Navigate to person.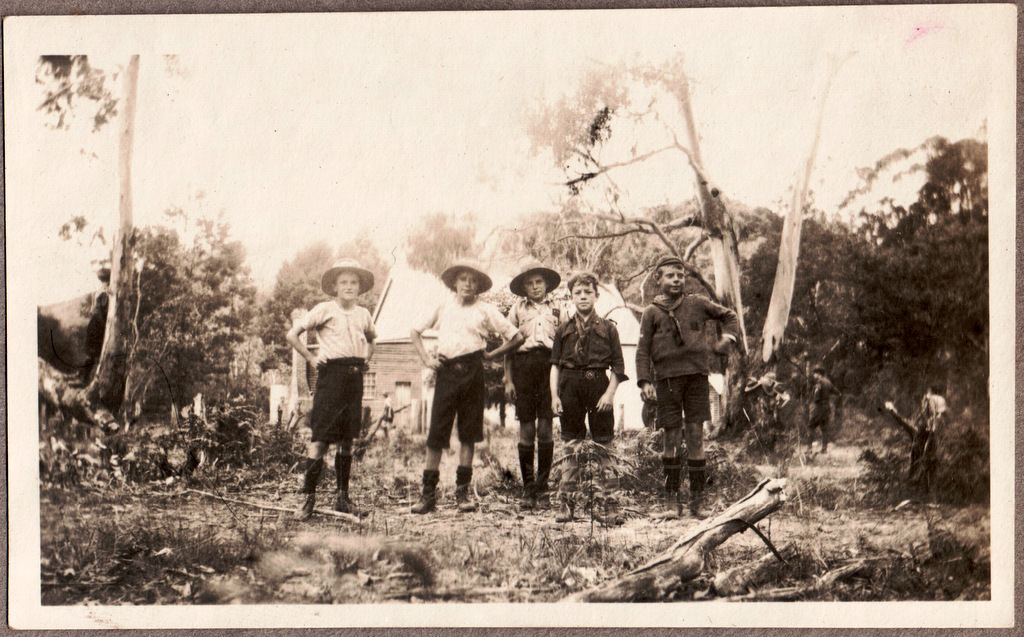
Navigation target: left=405, top=259, right=525, bottom=515.
